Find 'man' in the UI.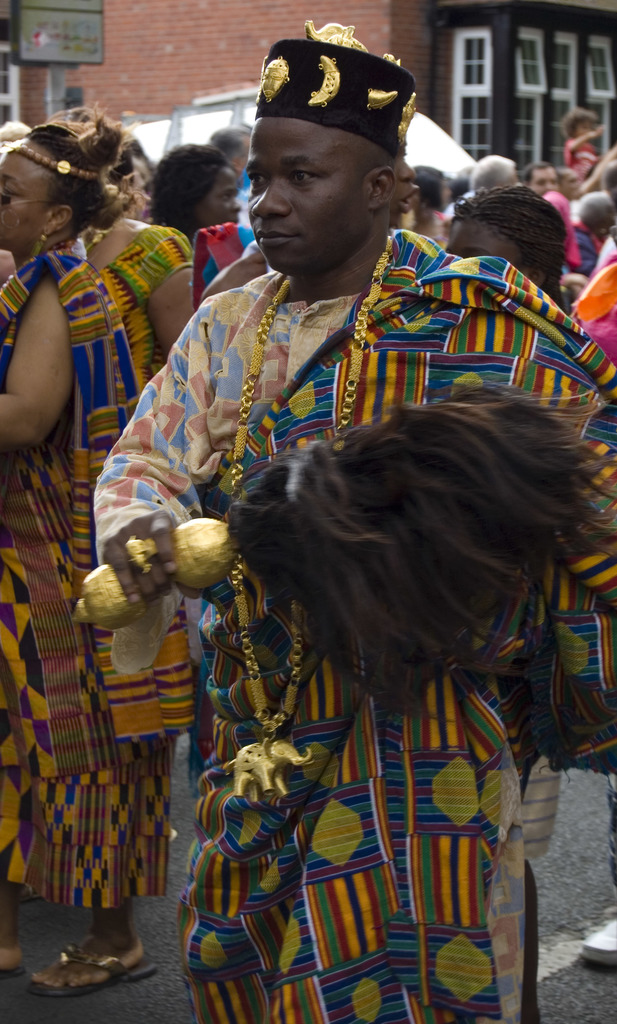
UI element at crop(523, 159, 555, 205).
